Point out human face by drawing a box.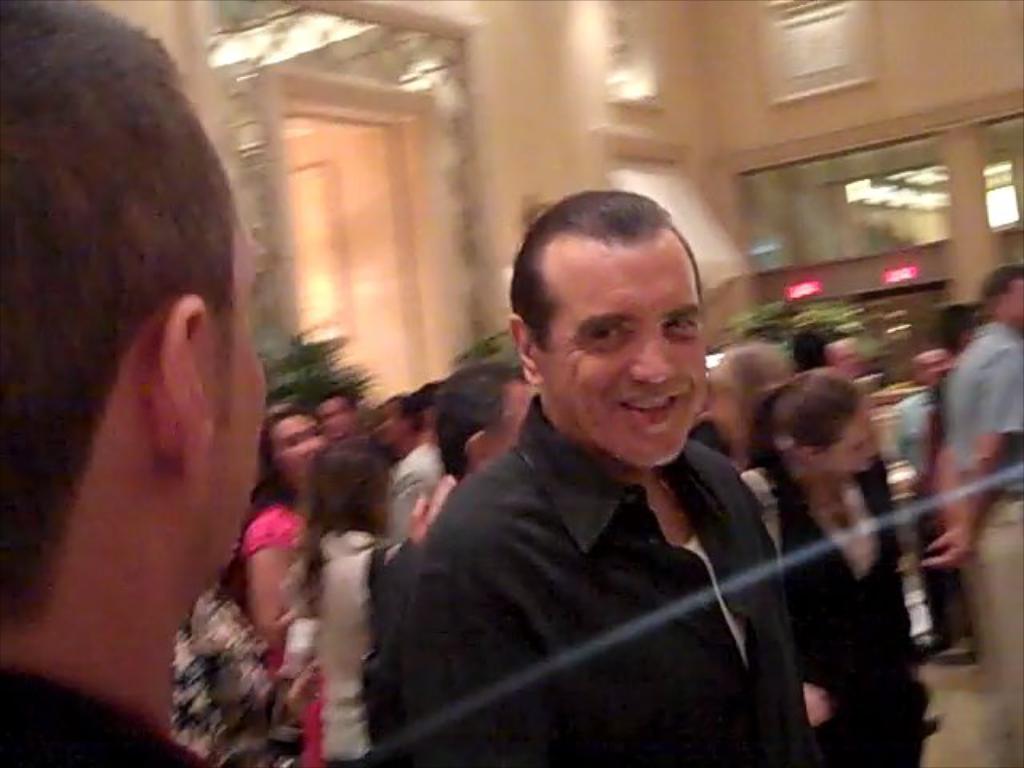
rect(315, 397, 354, 435).
